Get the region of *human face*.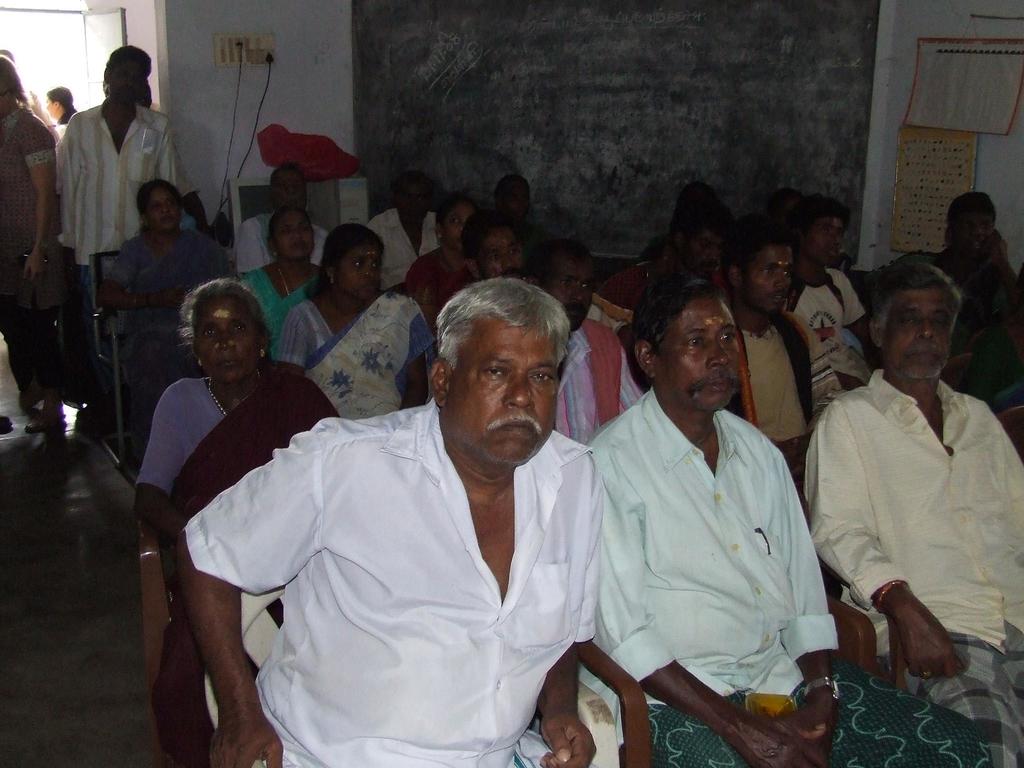
Rect(275, 209, 312, 257).
